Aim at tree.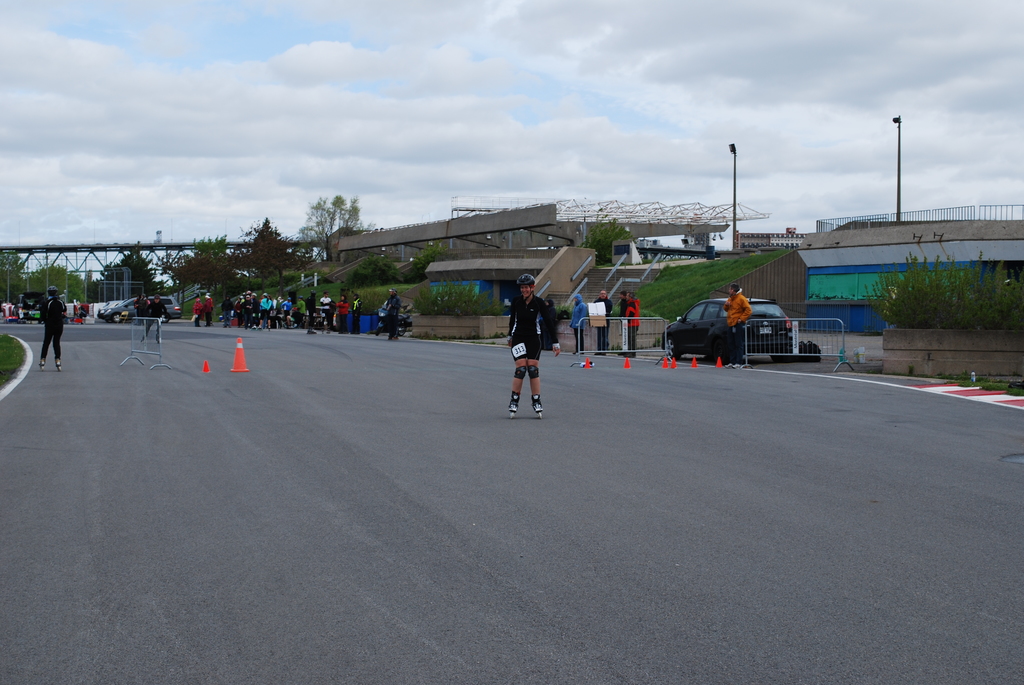
Aimed at [593, 224, 632, 260].
